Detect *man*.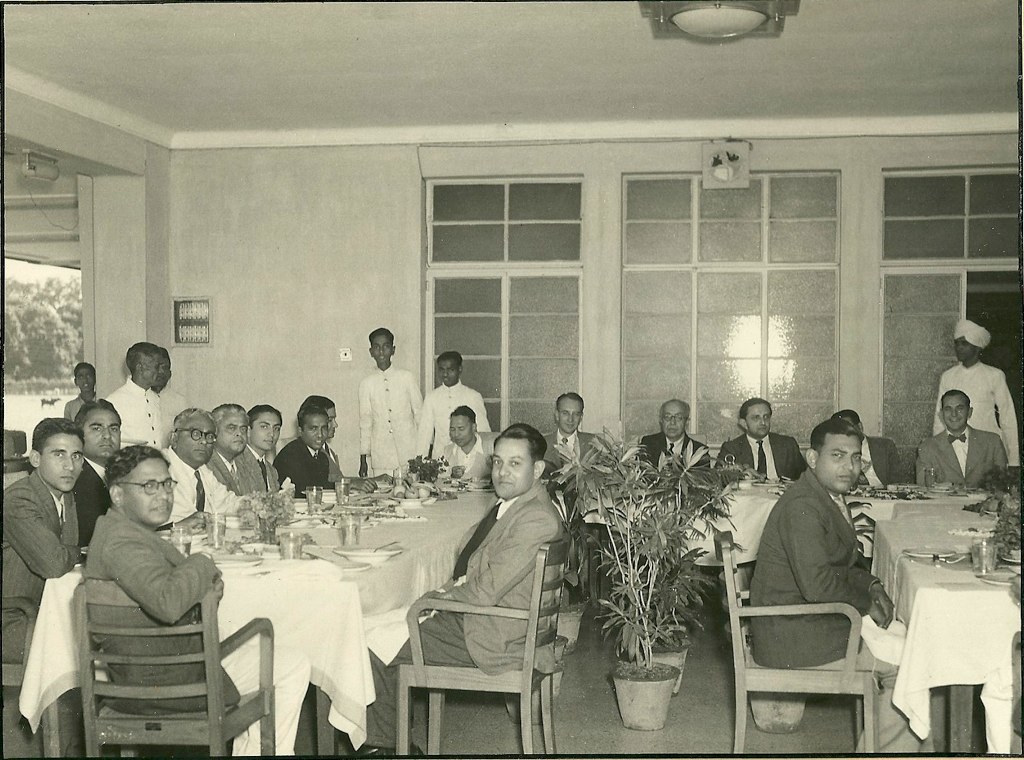
Detected at (147,345,185,444).
